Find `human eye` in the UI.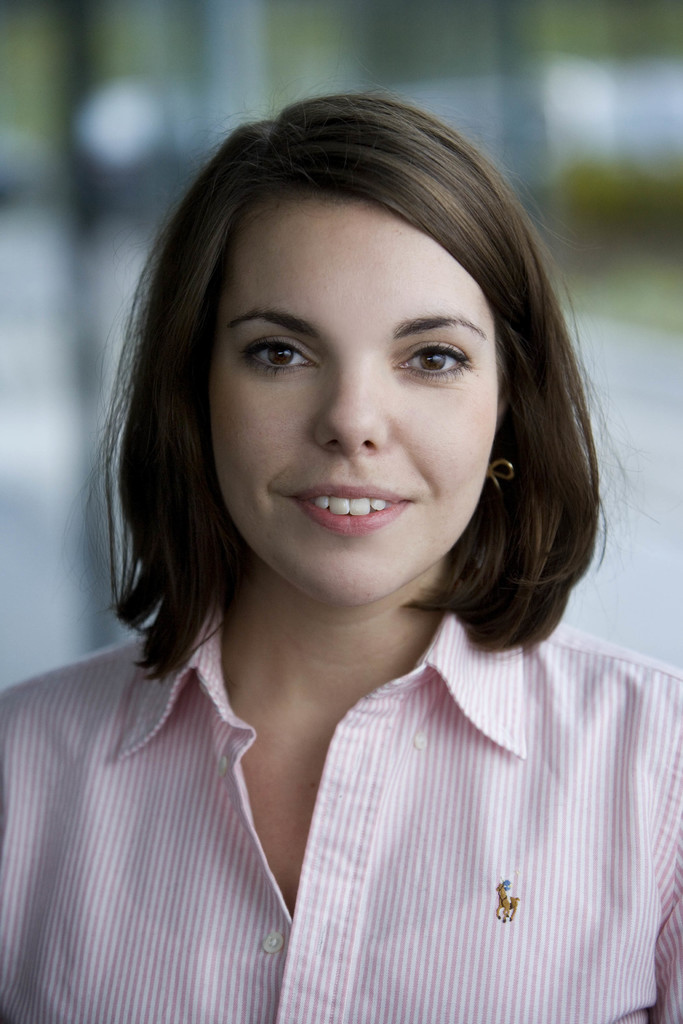
UI element at rect(239, 335, 324, 380).
